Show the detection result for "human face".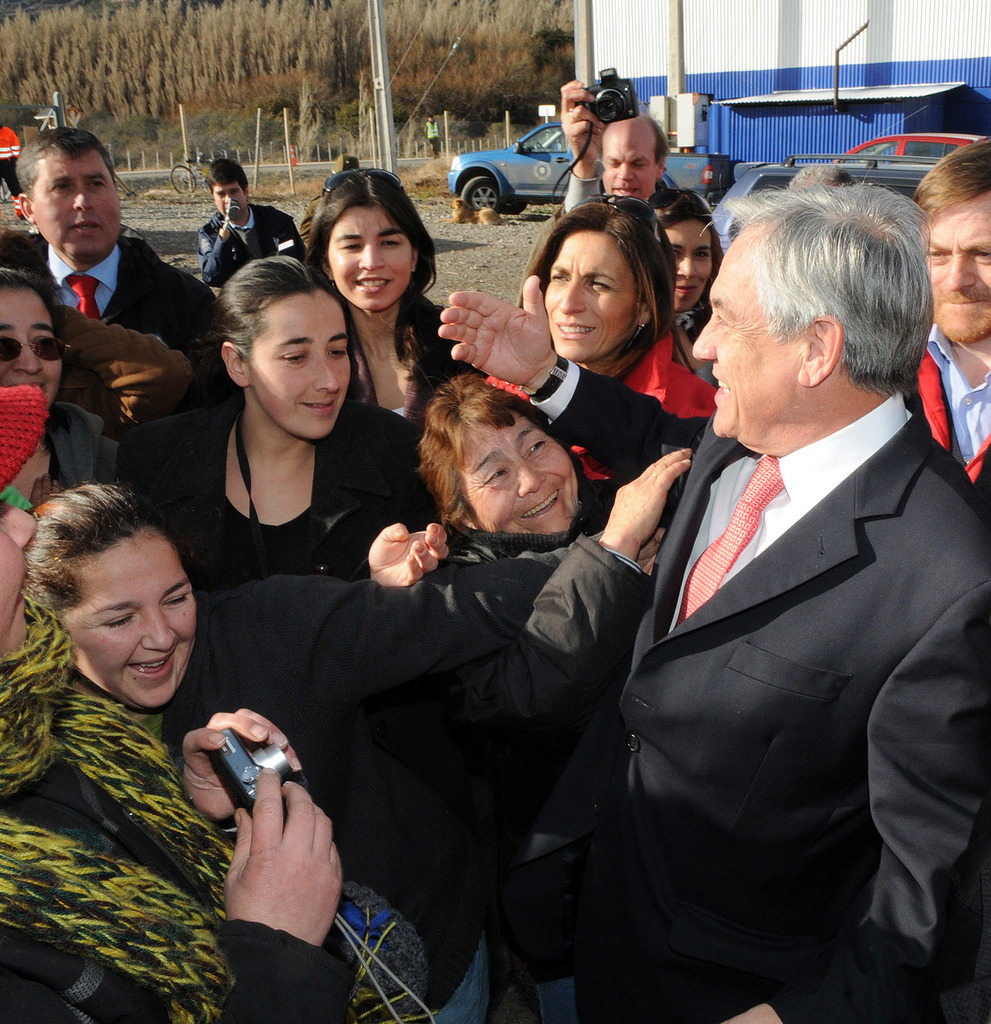
rect(215, 182, 244, 208).
